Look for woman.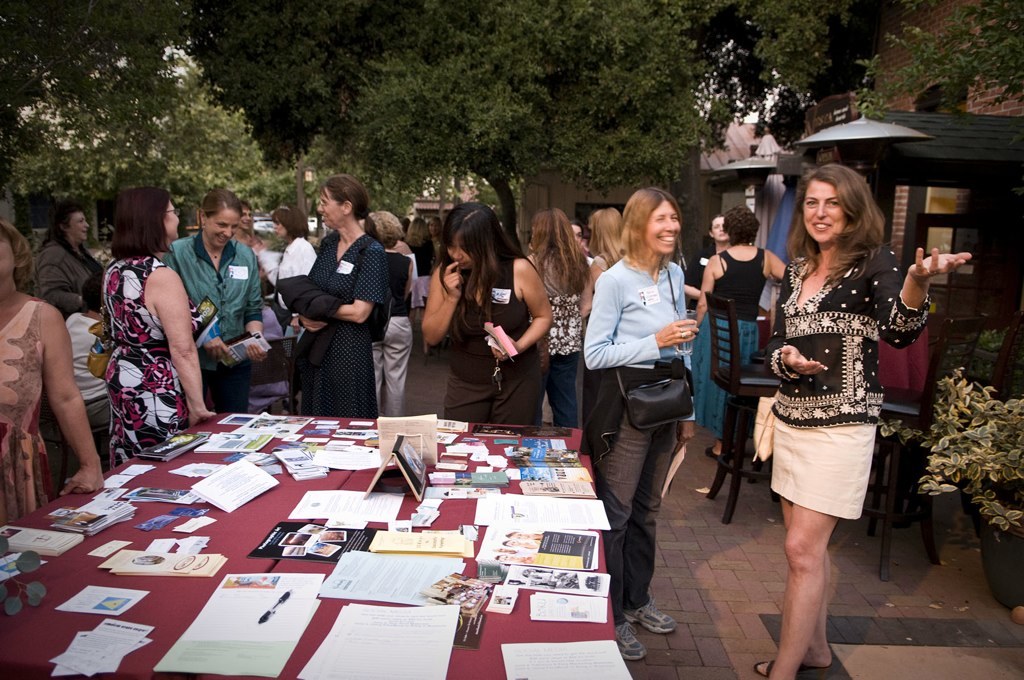
Found: <bbox>577, 183, 695, 664</bbox>.
